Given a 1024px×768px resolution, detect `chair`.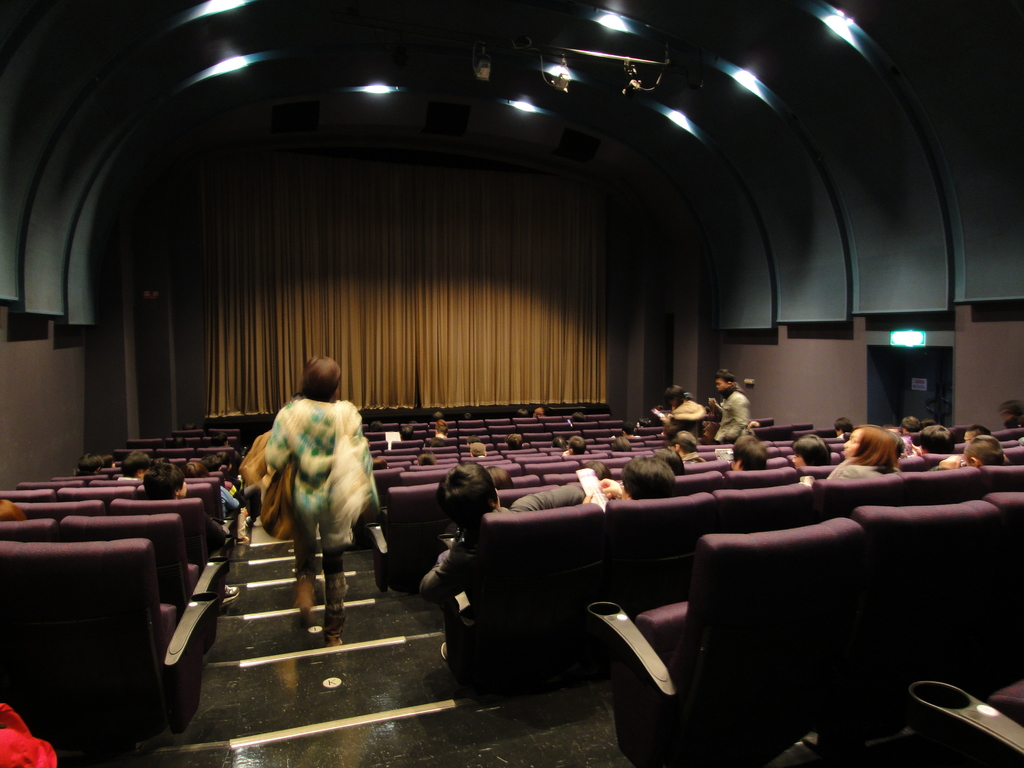
(left=0, top=518, right=58, bottom=545).
